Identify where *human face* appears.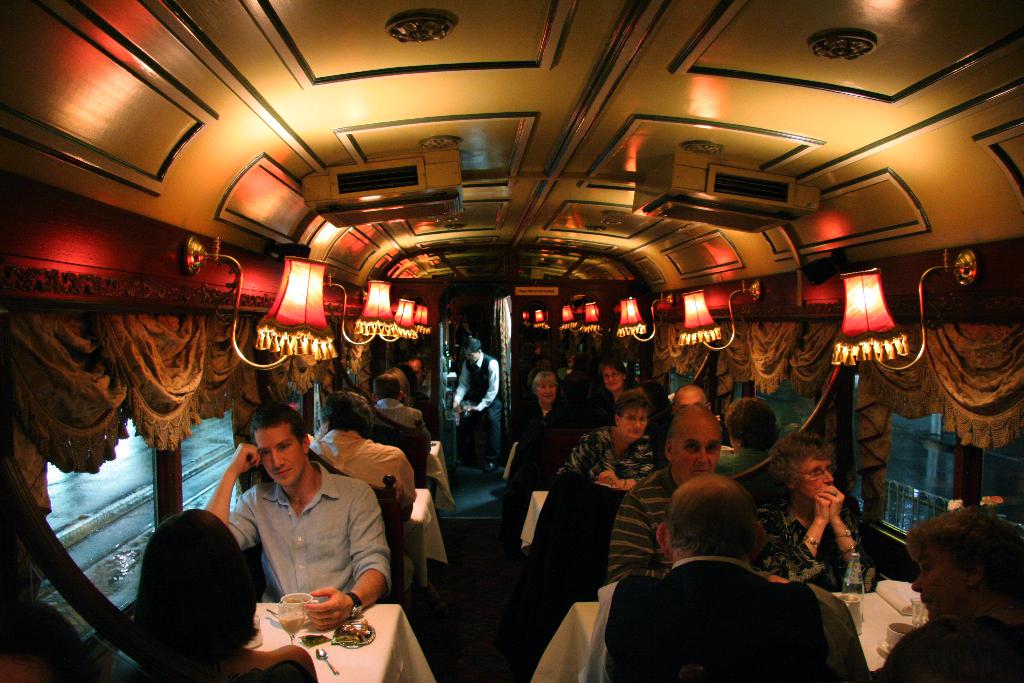
Appears at l=908, t=546, r=971, b=621.
